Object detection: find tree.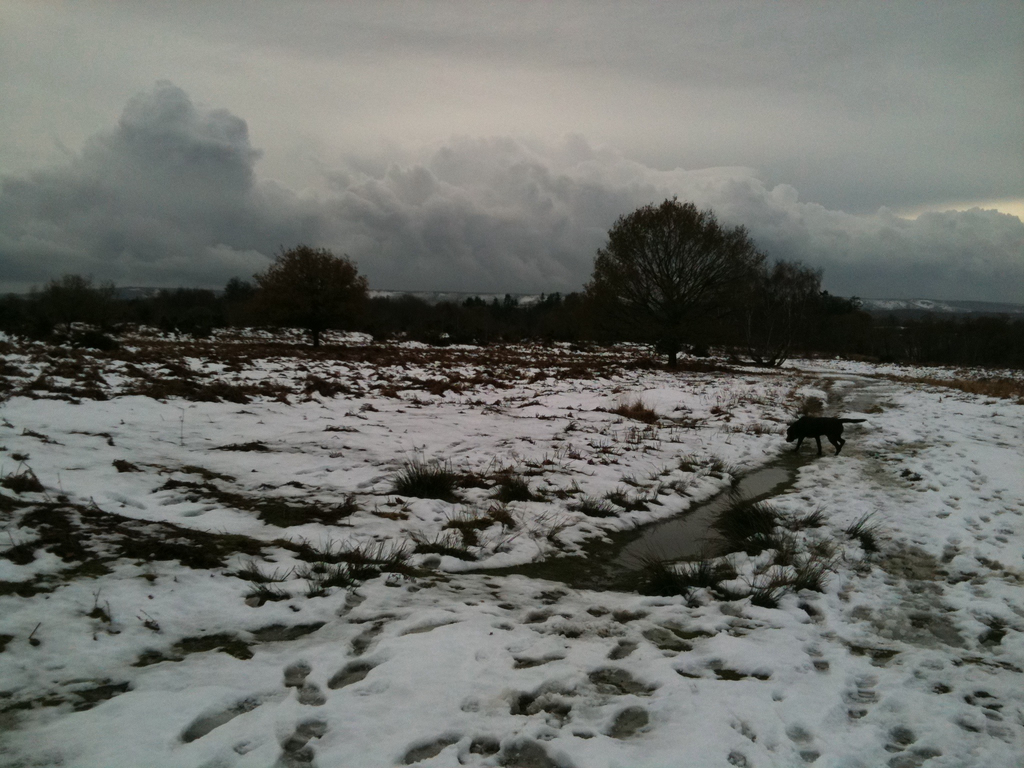
(220, 278, 253, 297).
